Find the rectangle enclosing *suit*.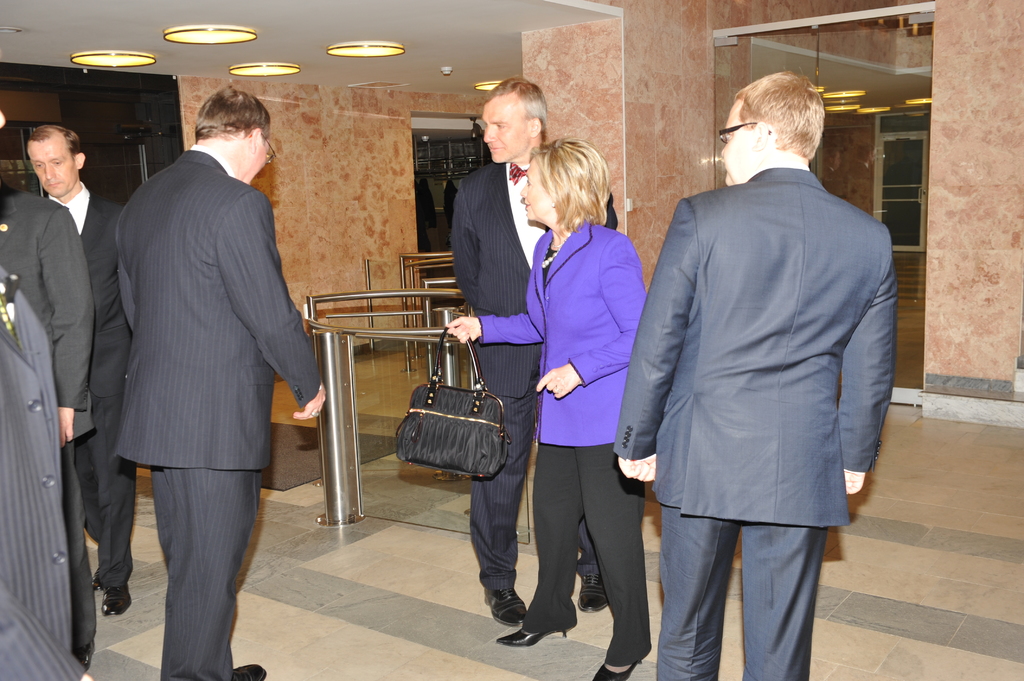
rect(0, 180, 95, 629).
